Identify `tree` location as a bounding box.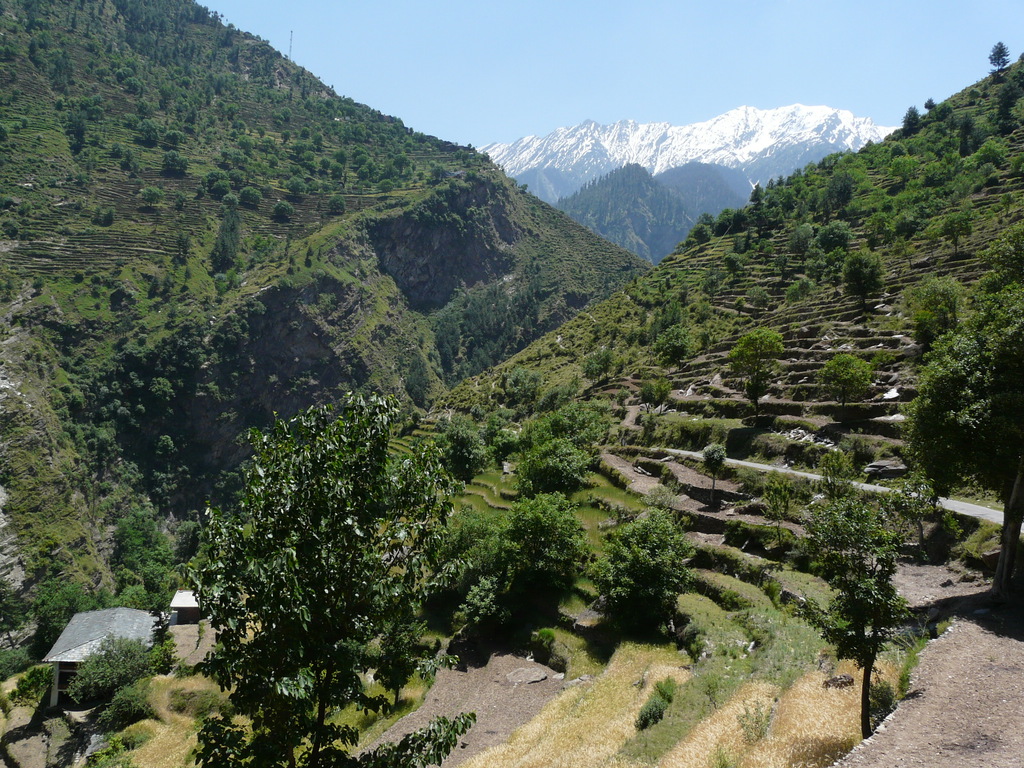
BBox(157, 345, 608, 730).
